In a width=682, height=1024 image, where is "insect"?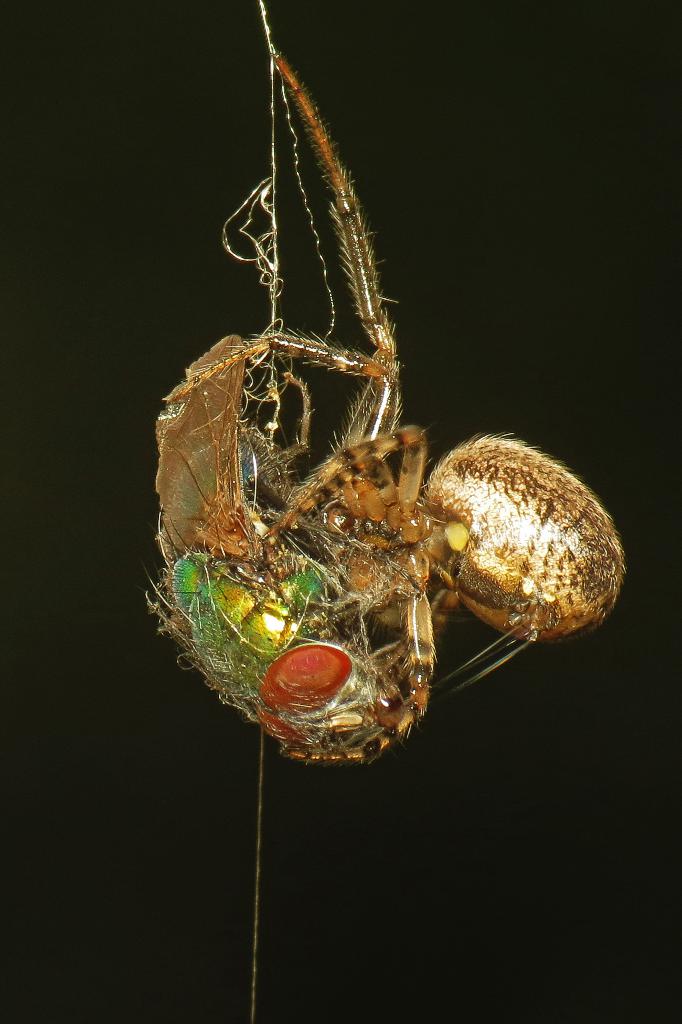
bbox=[136, 46, 638, 774].
